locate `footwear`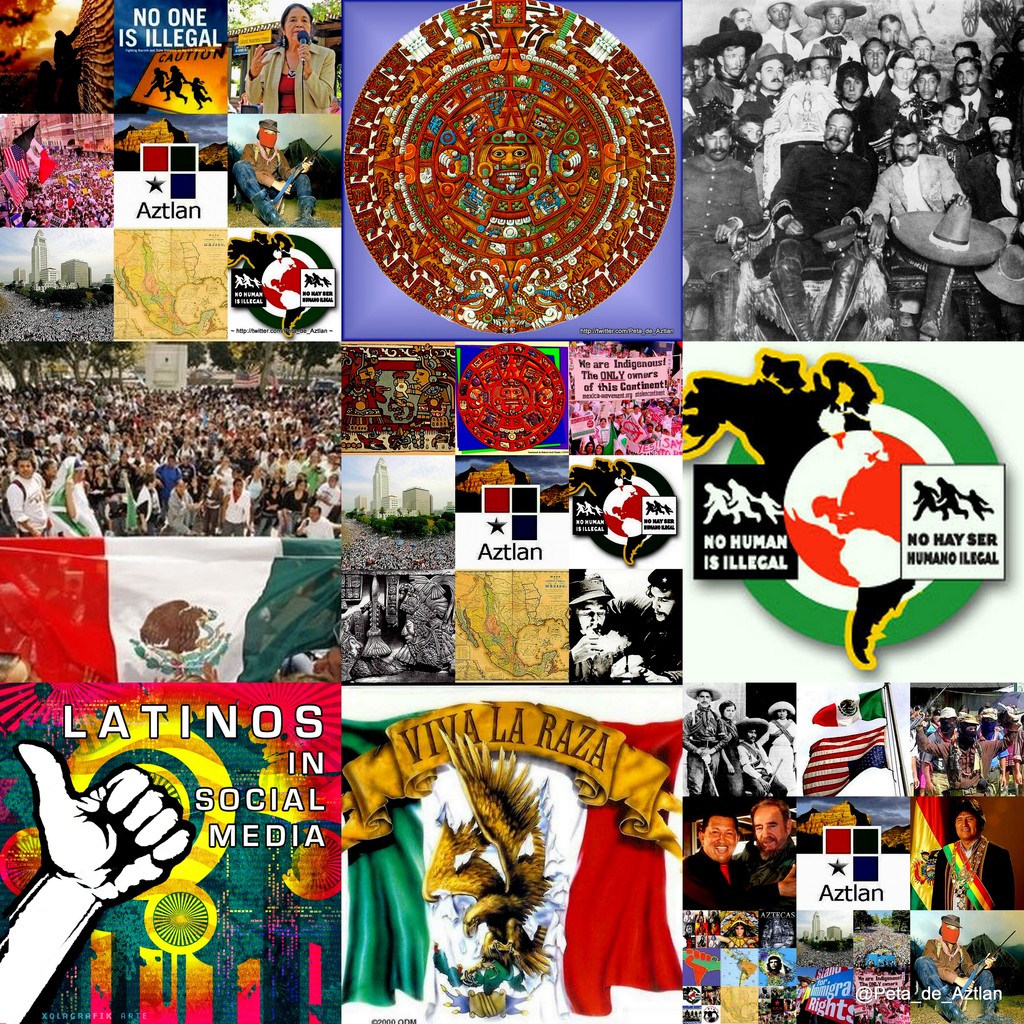
937, 986, 972, 1023
